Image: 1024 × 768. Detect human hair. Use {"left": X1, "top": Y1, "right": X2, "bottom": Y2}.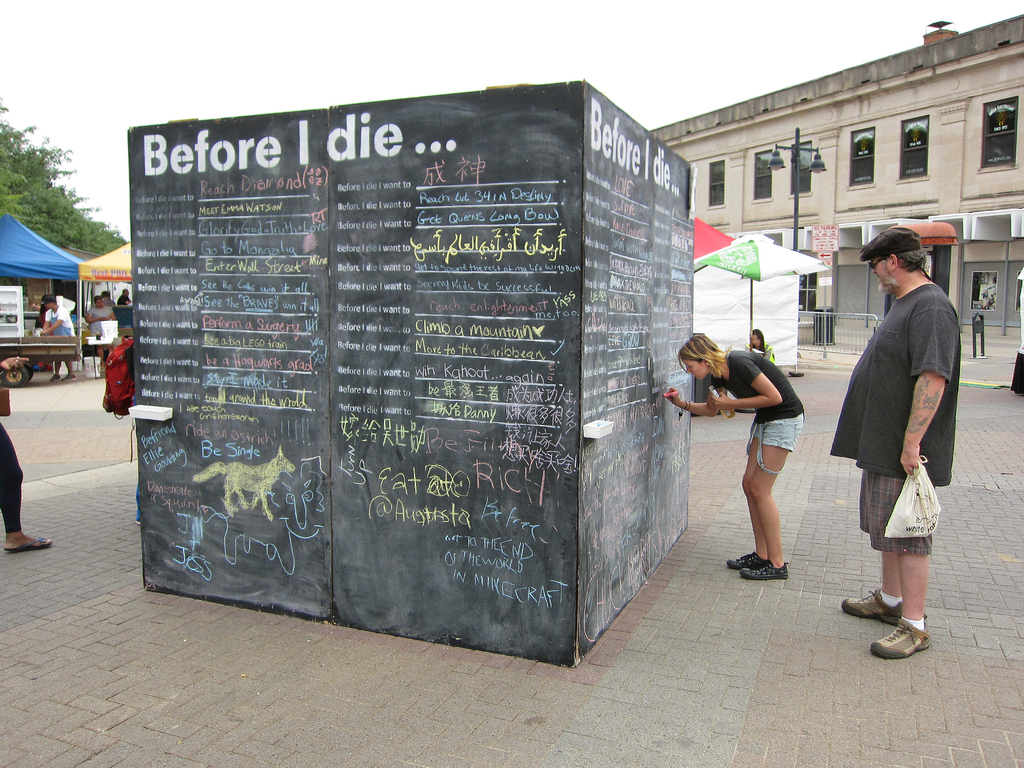
{"left": 749, "top": 328, "right": 765, "bottom": 354}.
